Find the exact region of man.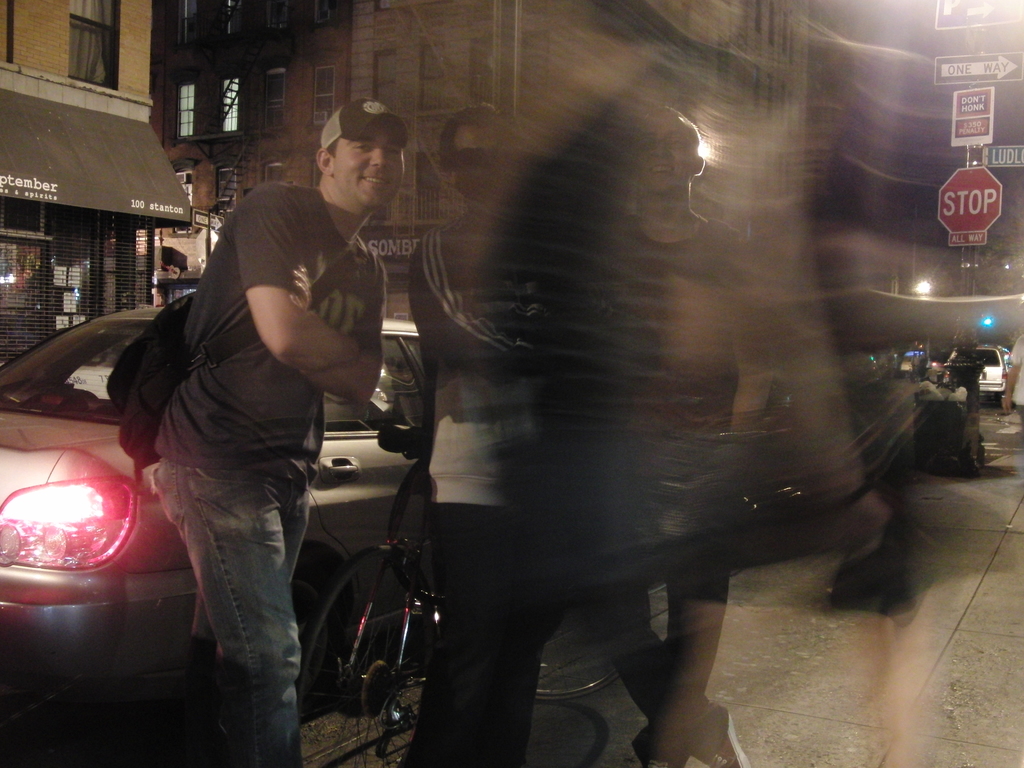
Exact region: 129, 108, 401, 748.
